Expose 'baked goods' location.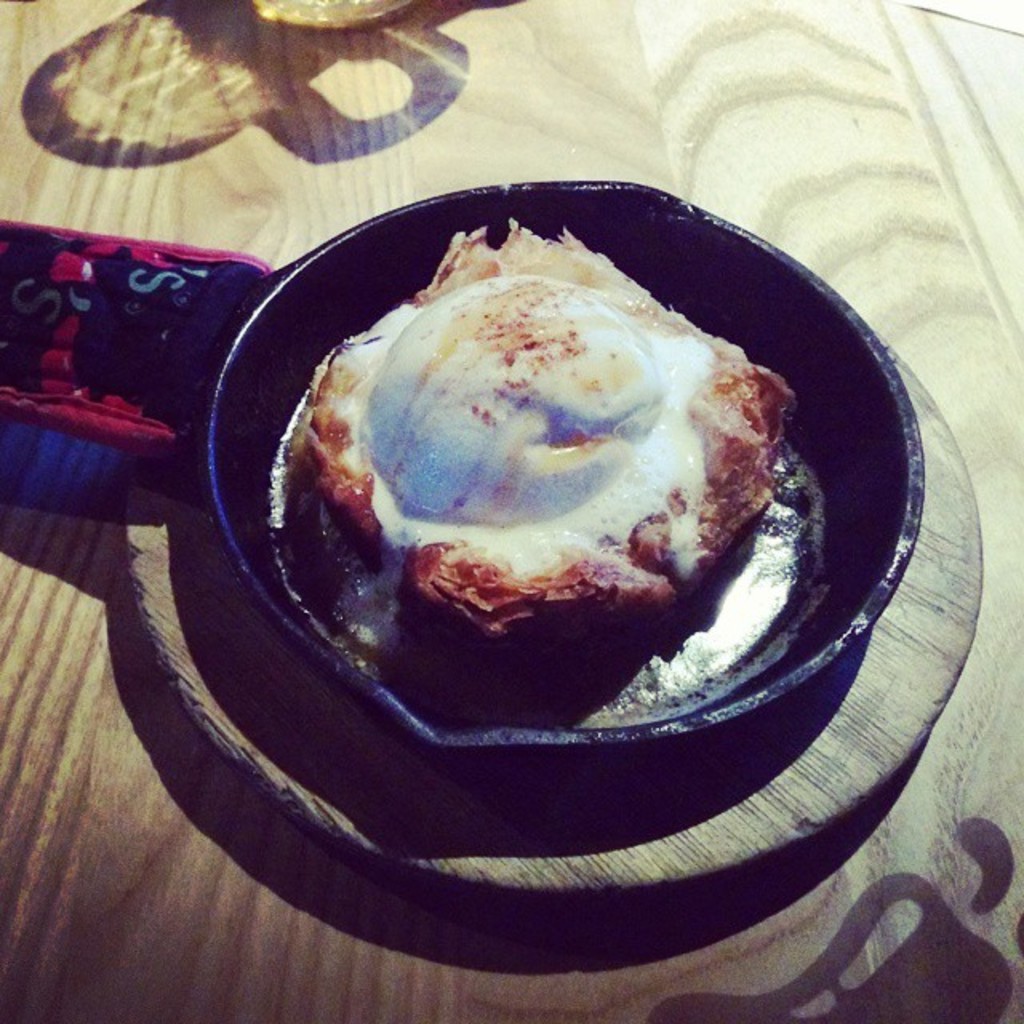
Exposed at (x1=283, y1=219, x2=810, y2=733).
